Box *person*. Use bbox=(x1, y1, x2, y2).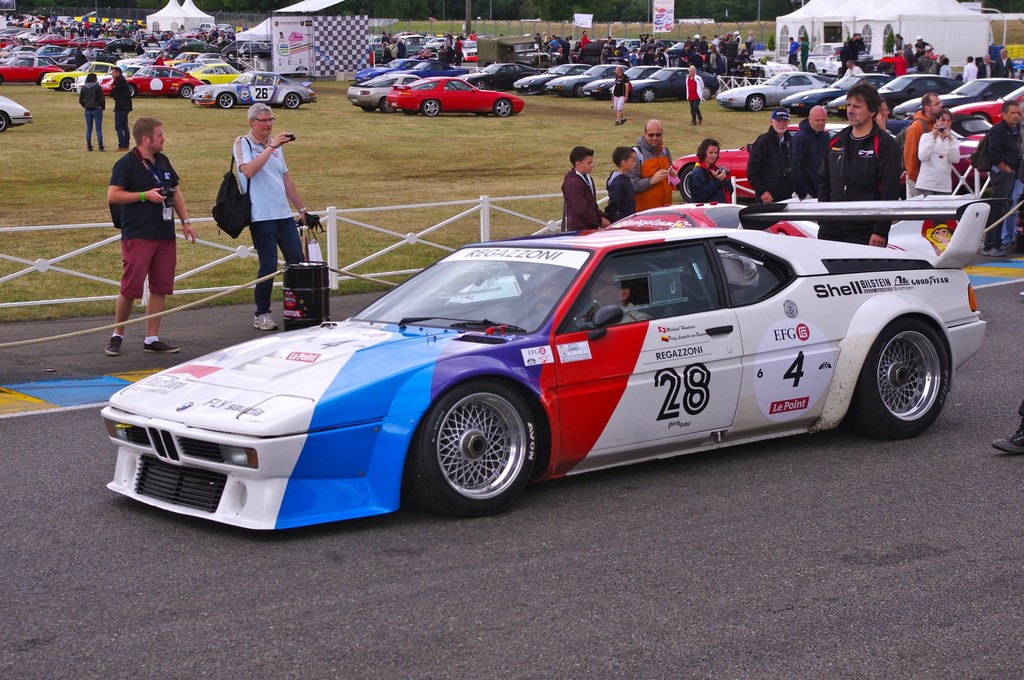
bbox=(111, 69, 131, 150).
